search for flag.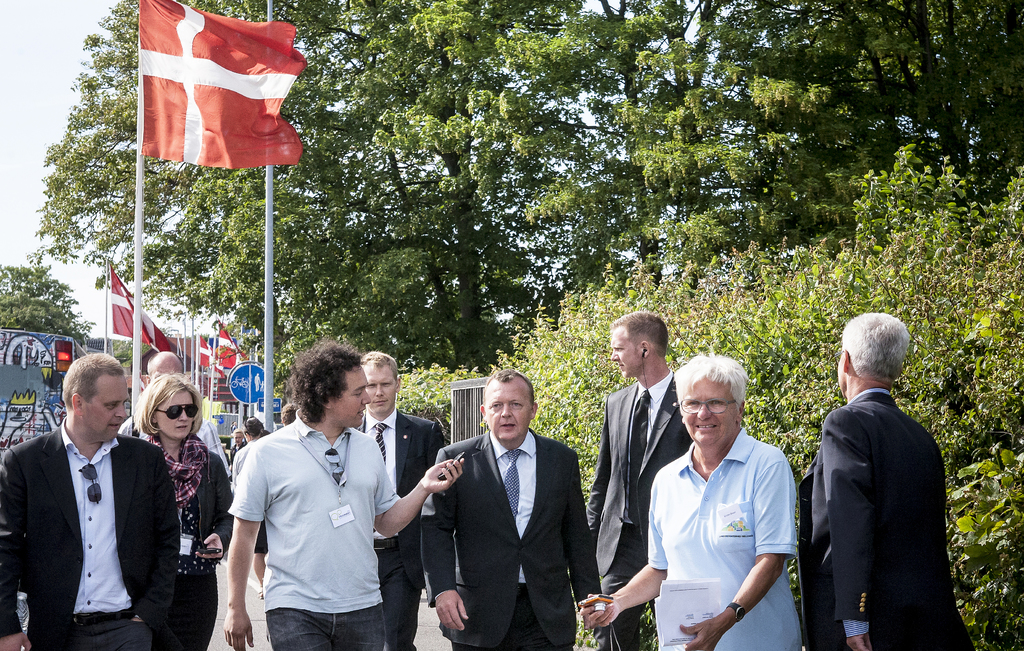
Found at Rect(108, 260, 173, 357).
